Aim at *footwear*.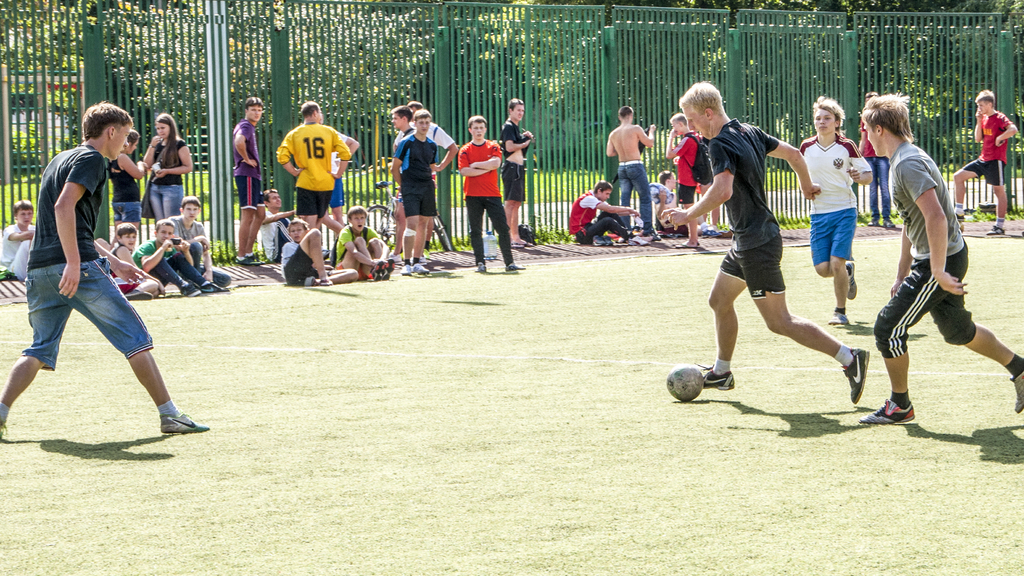
Aimed at [x1=702, y1=367, x2=735, y2=391].
